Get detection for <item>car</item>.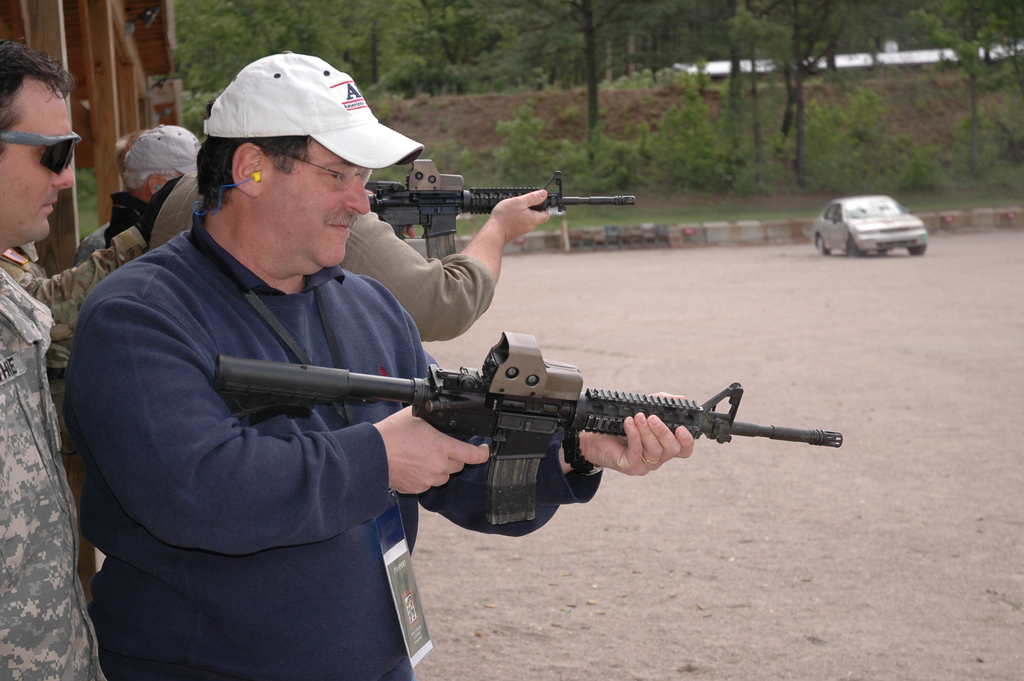
Detection: [left=810, top=193, right=932, bottom=256].
